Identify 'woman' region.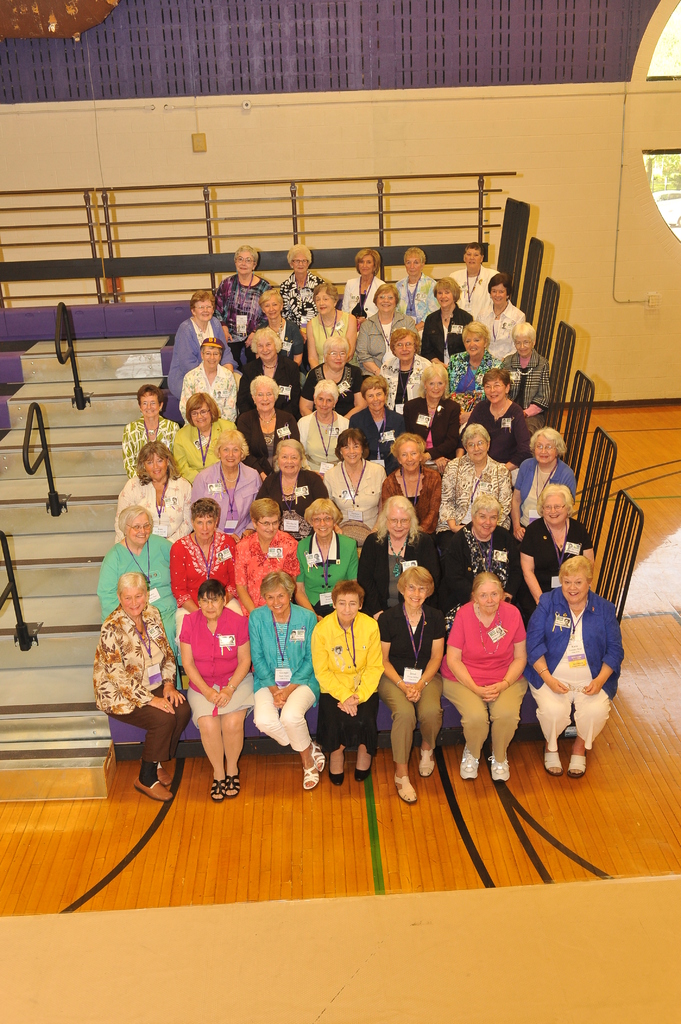
Region: region(438, 572, 533, 780).
